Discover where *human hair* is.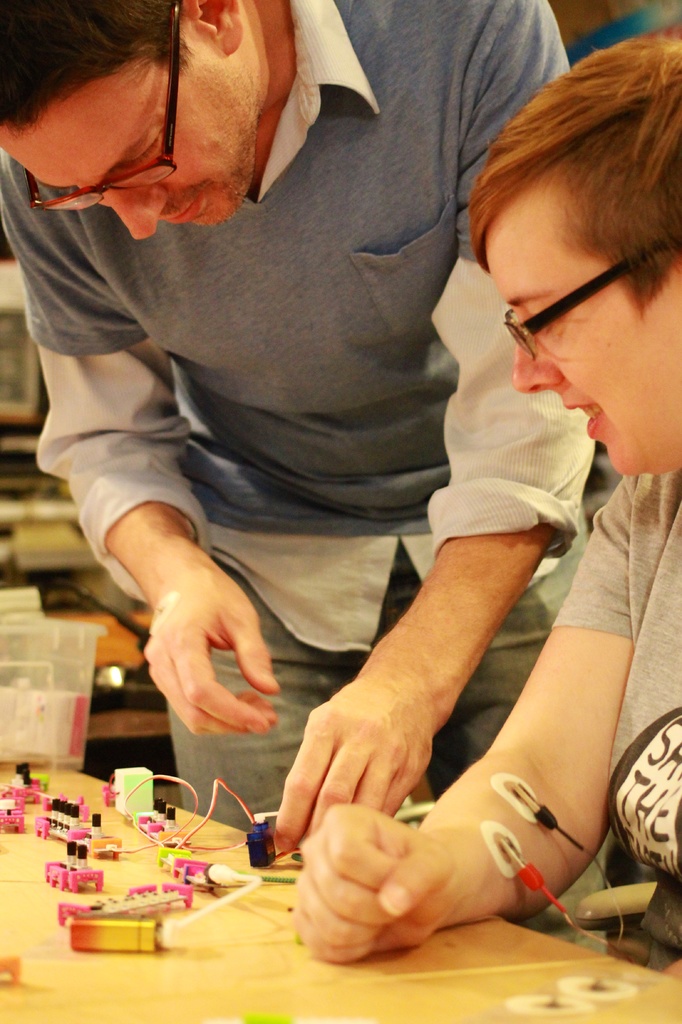
Discovered at 446/22/660/375.
